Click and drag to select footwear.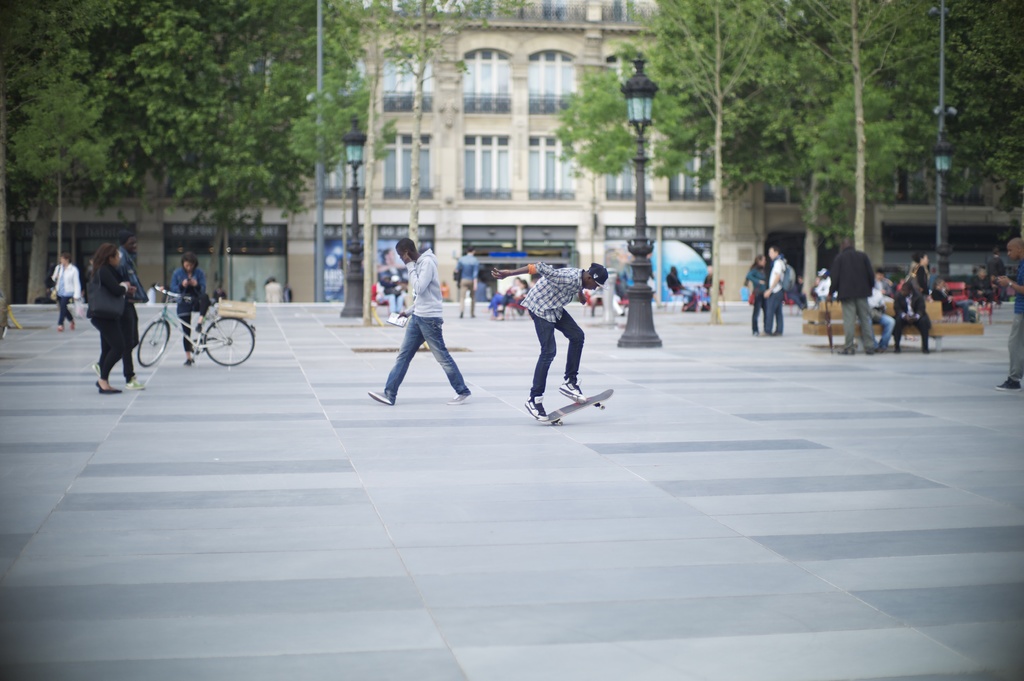
Selection: BBox(92, 372, 118, 393).
